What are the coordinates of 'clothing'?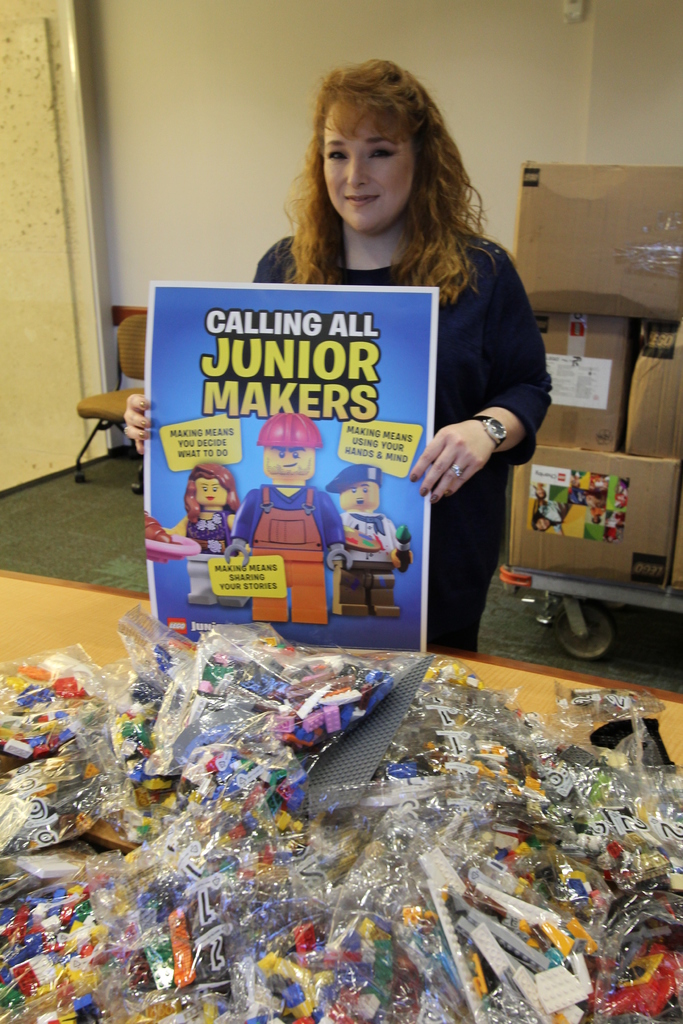
(235, 482, 347, 588).
